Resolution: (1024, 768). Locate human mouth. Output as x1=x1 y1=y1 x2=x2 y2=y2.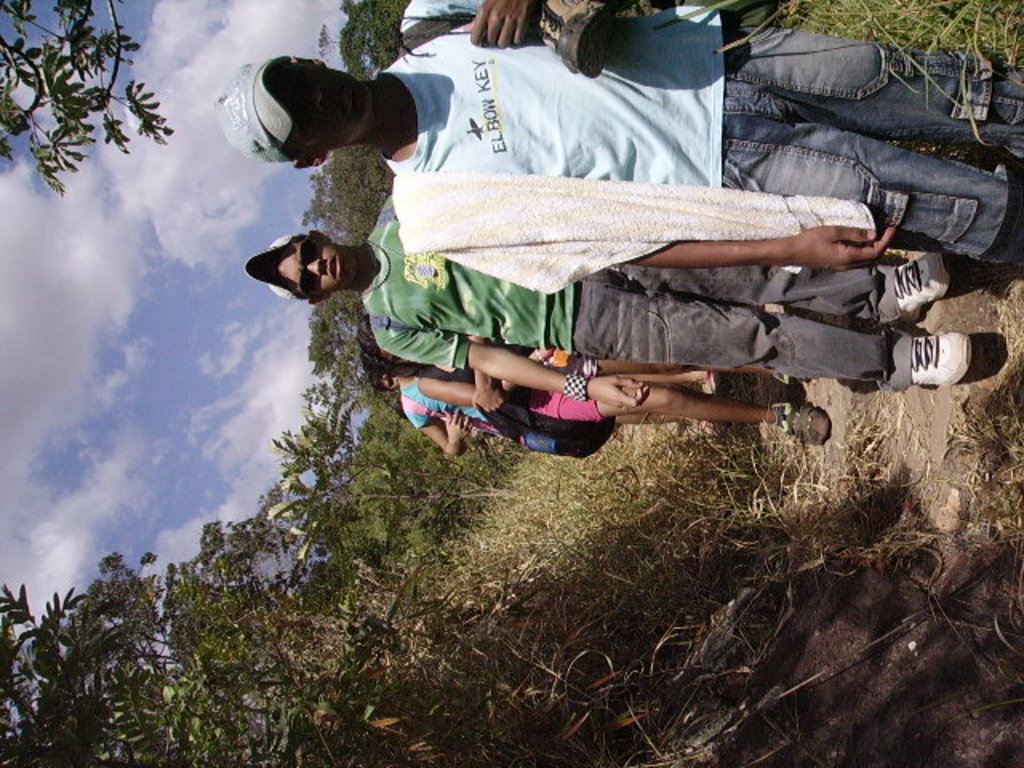
x1=325 y1=256 x2=344 y2=282.
